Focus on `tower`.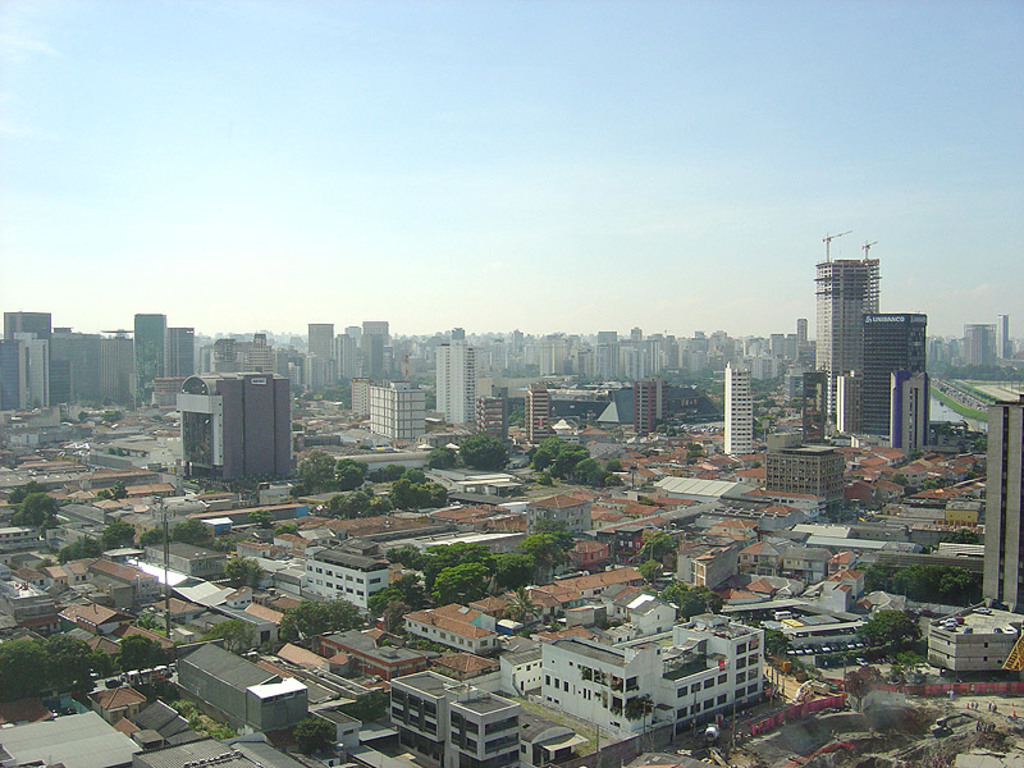
Focused at l=5, t=339, r=38, b=417.
